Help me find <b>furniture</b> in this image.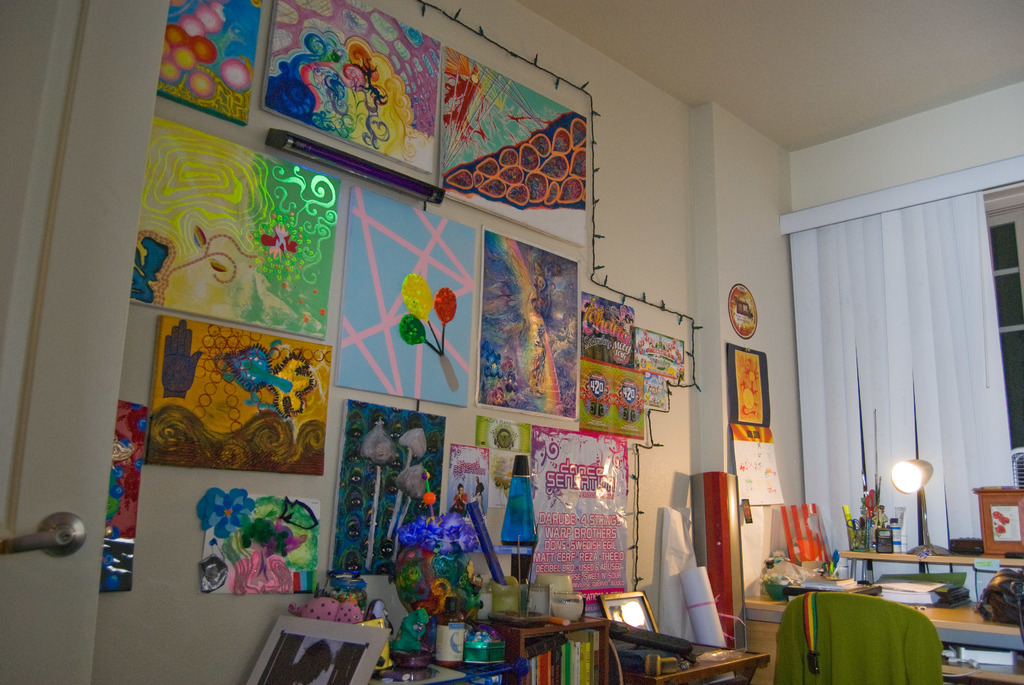
Found it: 366,610,767,684.
